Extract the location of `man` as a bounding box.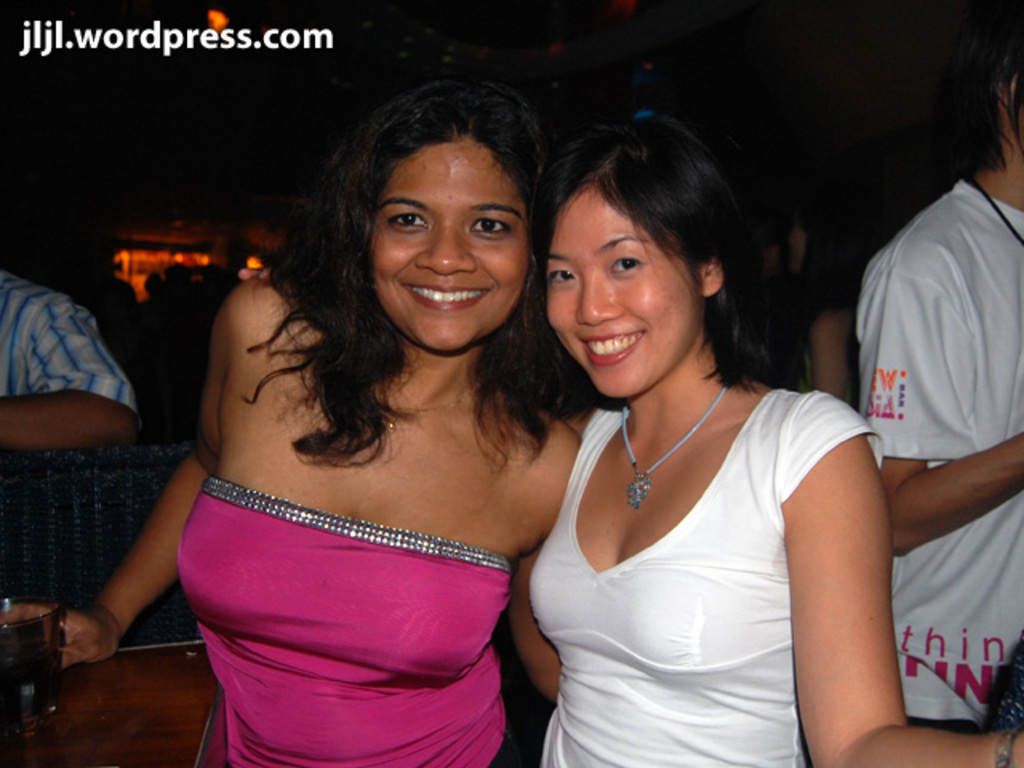
l=840, t=30, r=1022, b=736.
